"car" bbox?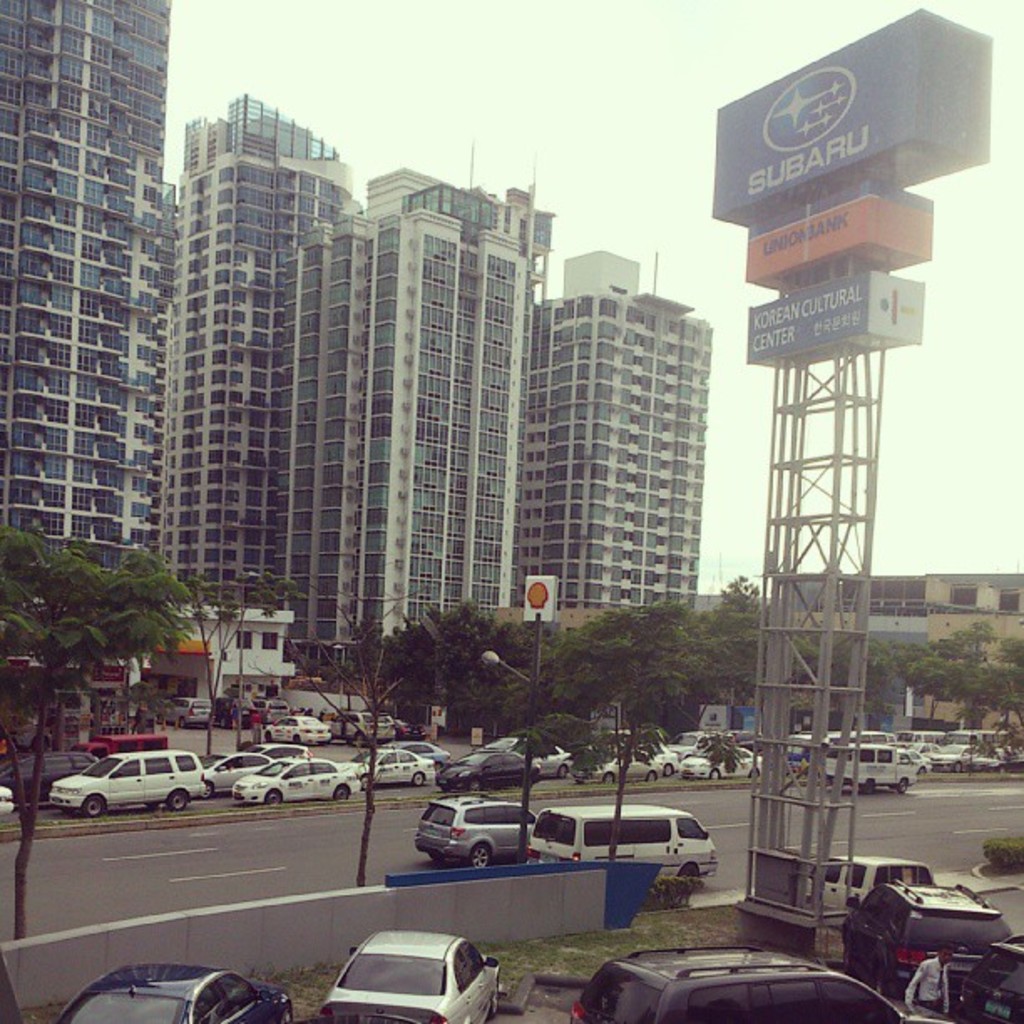
<bbox>0, 748, 97, 798</bbox>
